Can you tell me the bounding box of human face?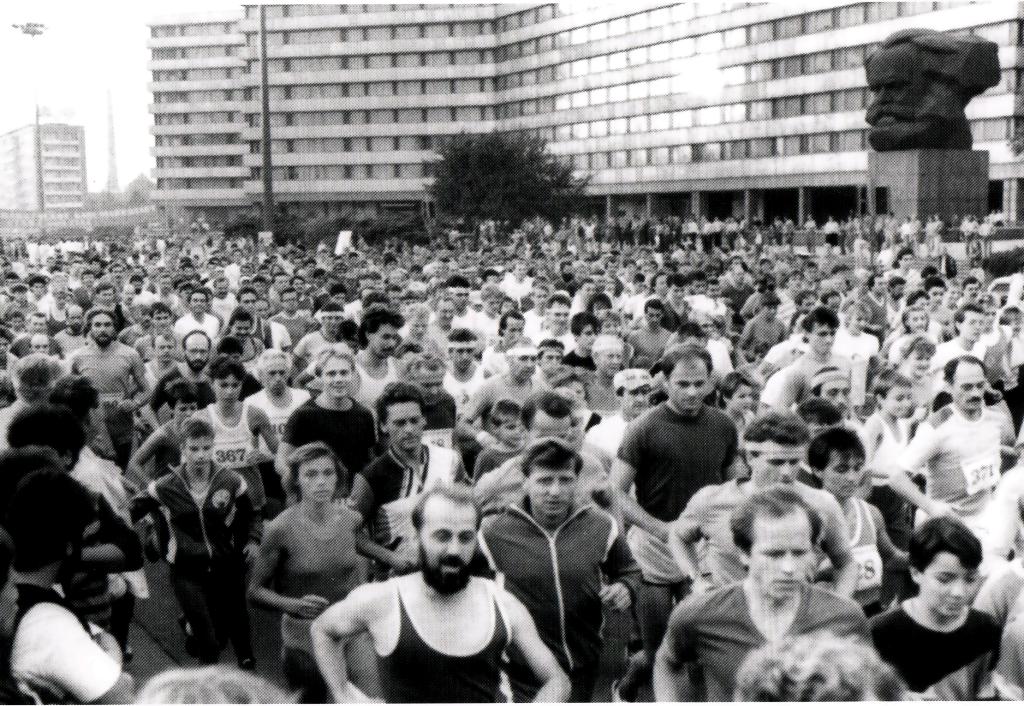
(left=366, top=325, right=397, bottom=355).
